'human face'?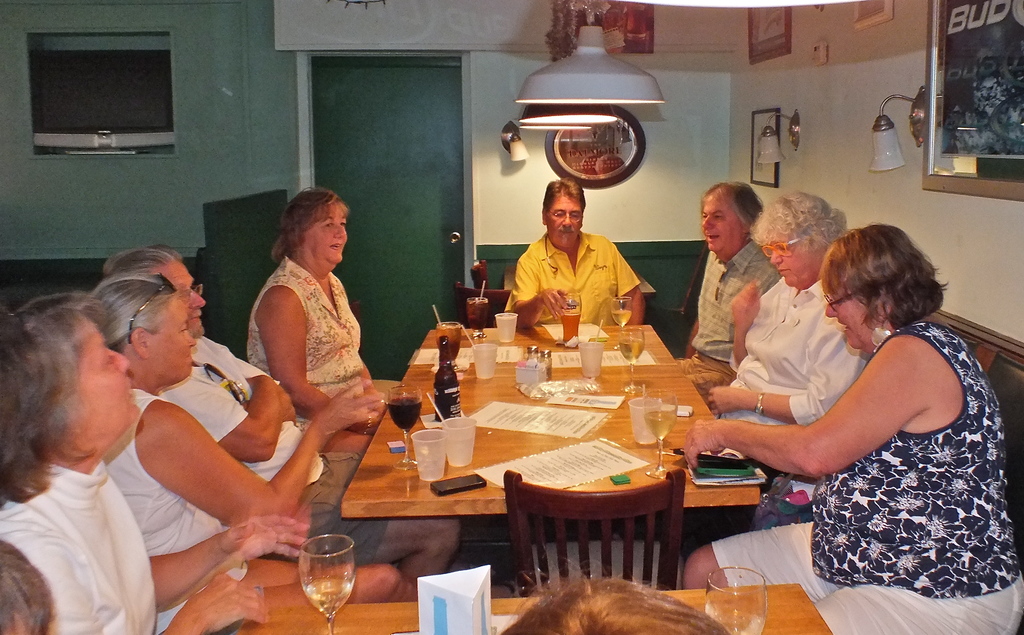
170/263/207/340
